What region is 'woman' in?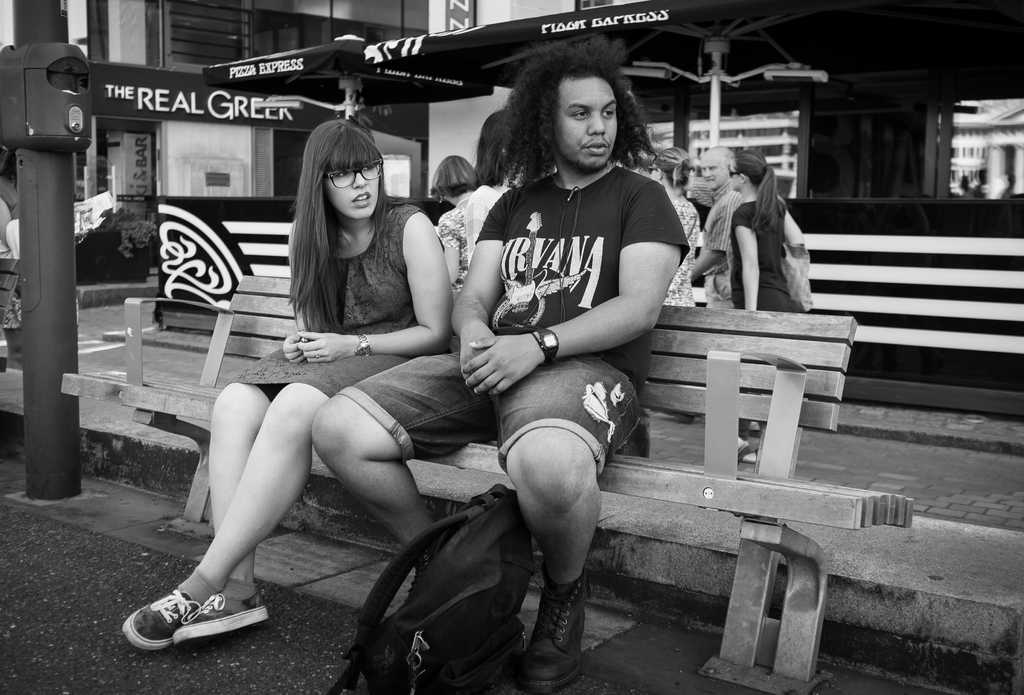
detection(182, 120, 457, 662).
